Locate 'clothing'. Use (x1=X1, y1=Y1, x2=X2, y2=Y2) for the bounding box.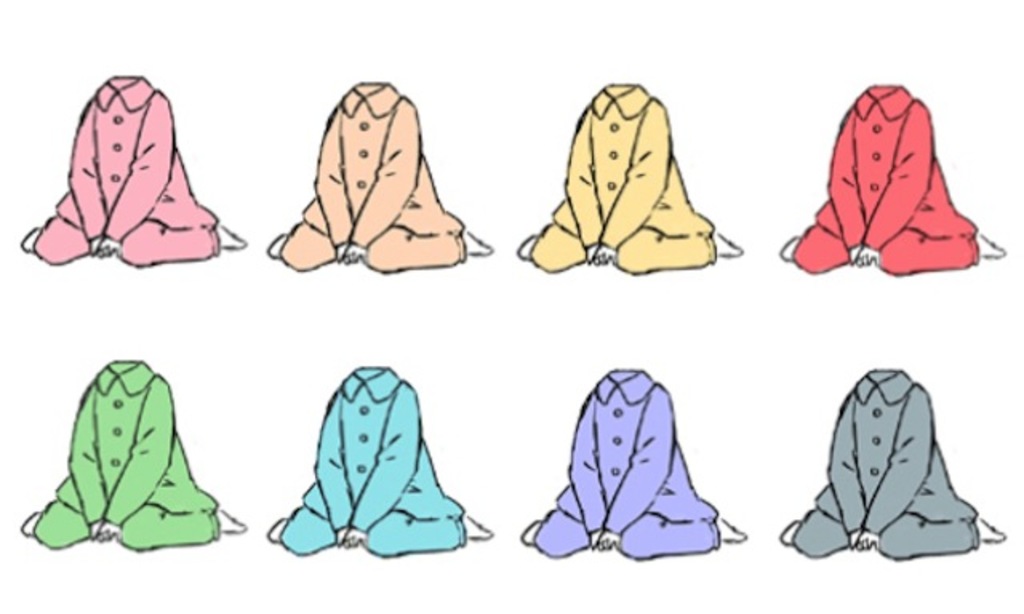
(x1=530, y1=83, x2=712, y2=270).
